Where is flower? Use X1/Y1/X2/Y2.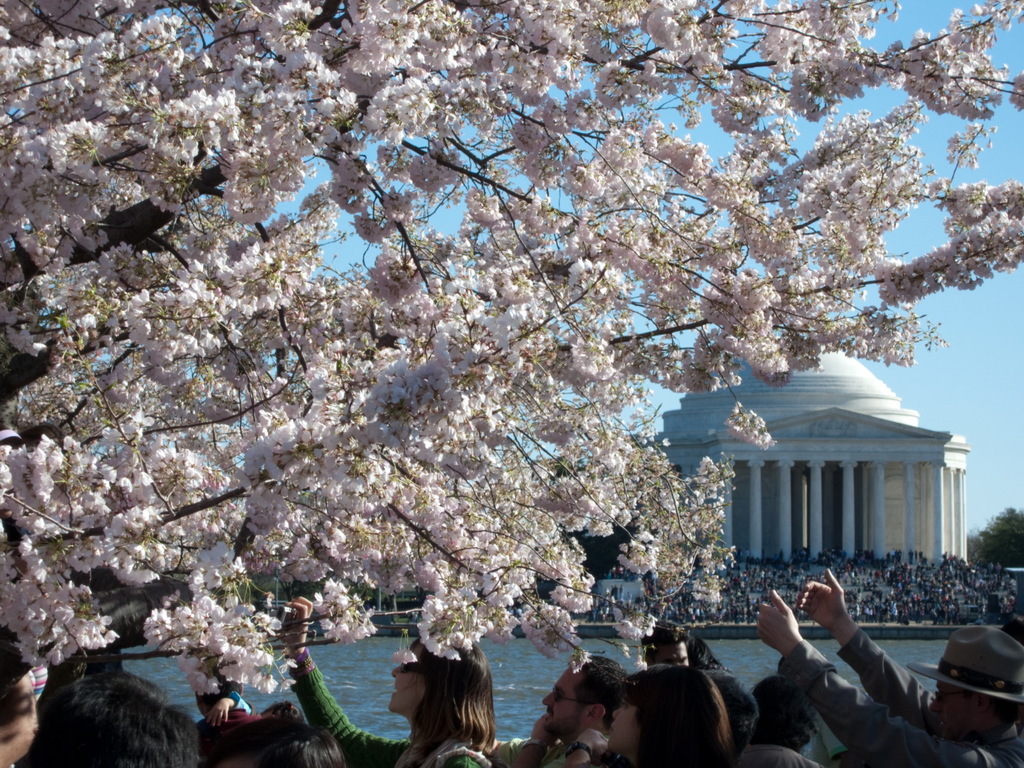
217/664/249/691.
